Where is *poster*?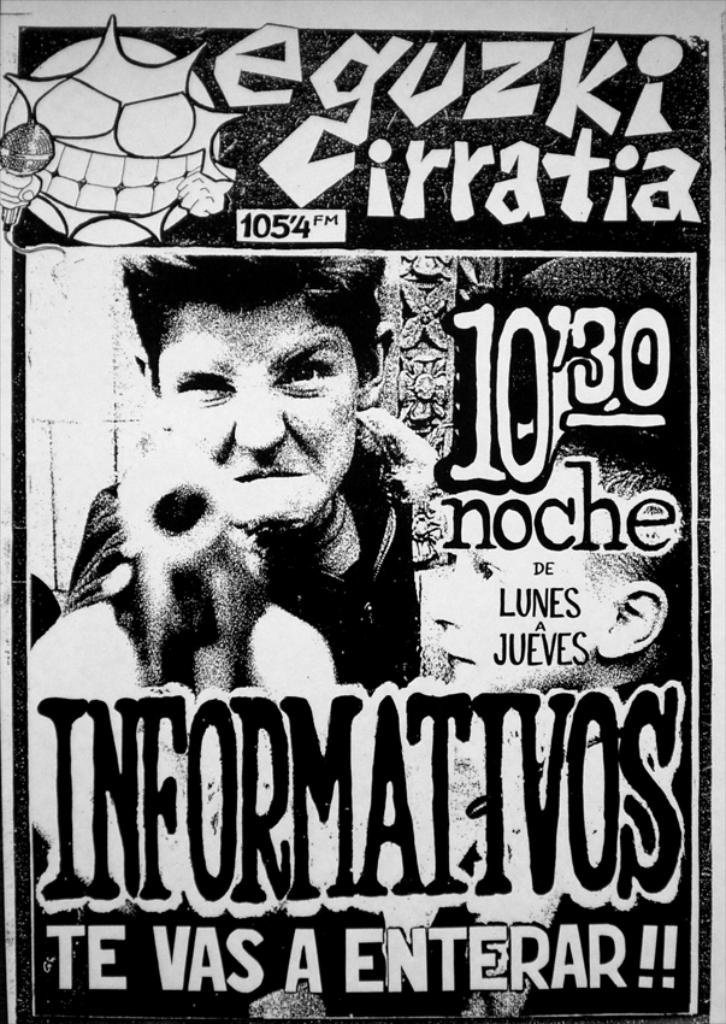
left=0, top=0, right=725, bottom=1023.
